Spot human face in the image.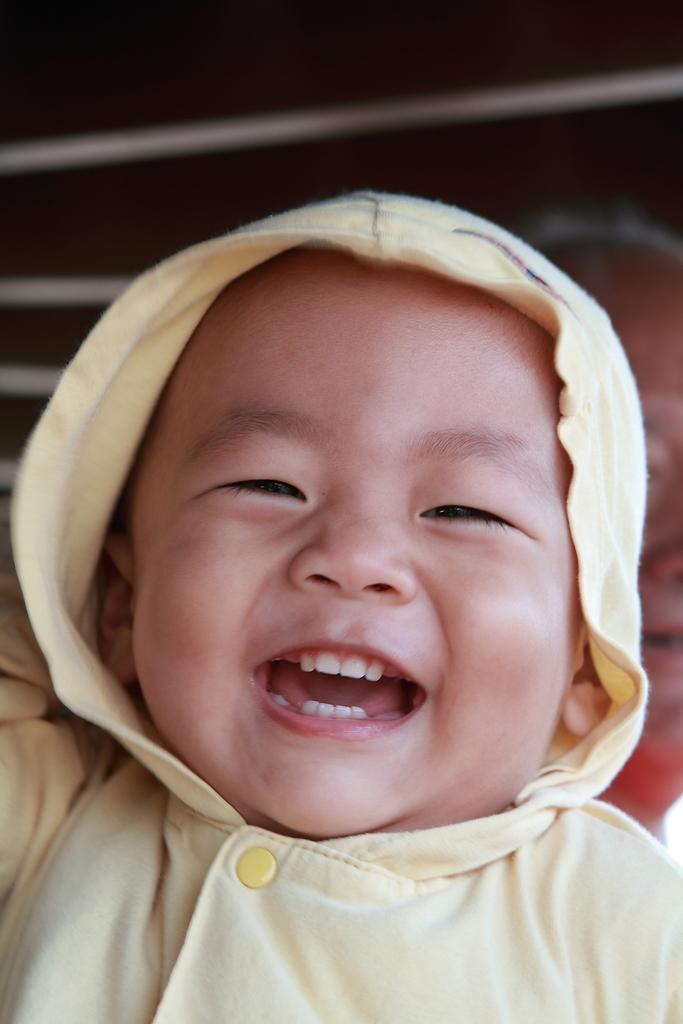
human face found at <region>131, 234, 584, 835</region>.
